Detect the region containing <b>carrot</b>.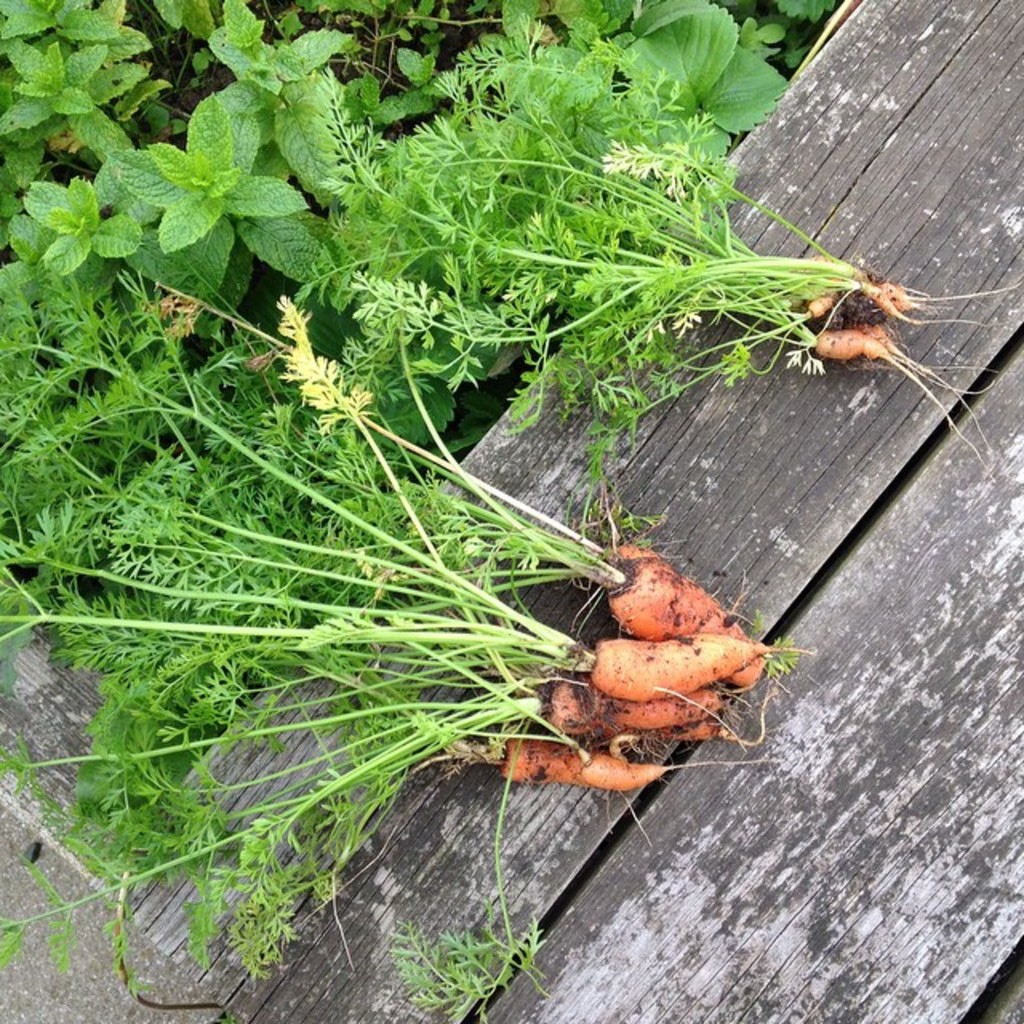
493:722:682:802.
